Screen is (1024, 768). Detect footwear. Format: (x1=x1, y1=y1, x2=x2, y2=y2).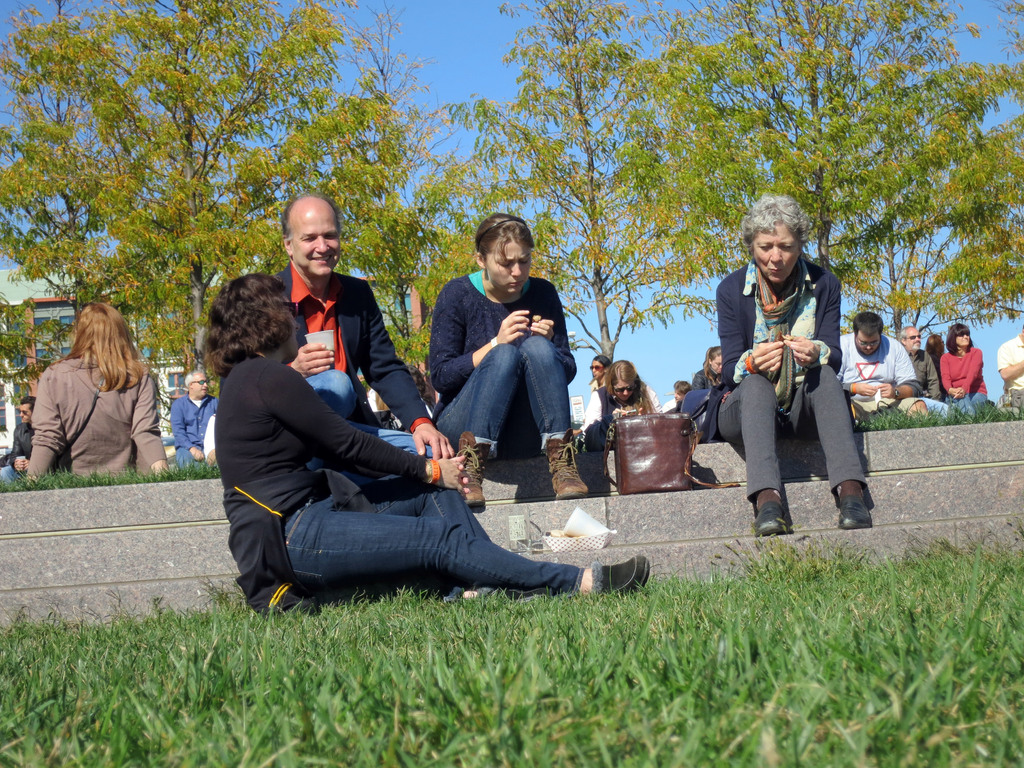
(x1=840, y1=496, x2=874, y2=531).
